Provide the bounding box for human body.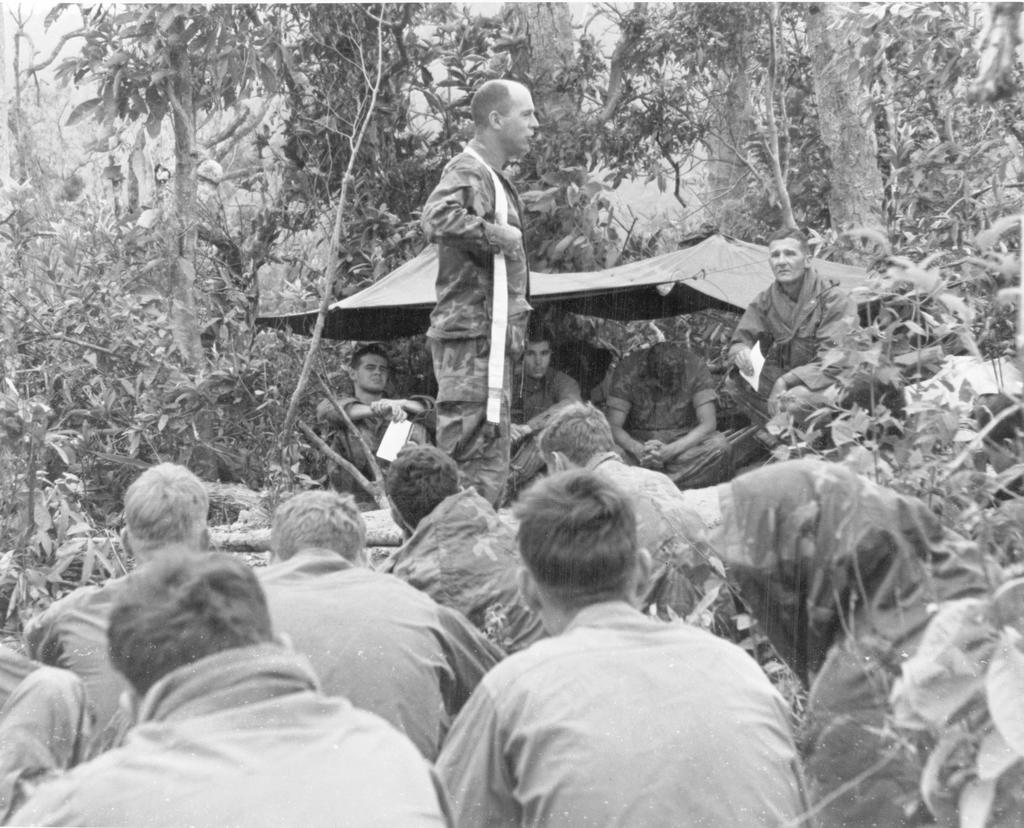
bbox=(428, 70, 538, 498).
